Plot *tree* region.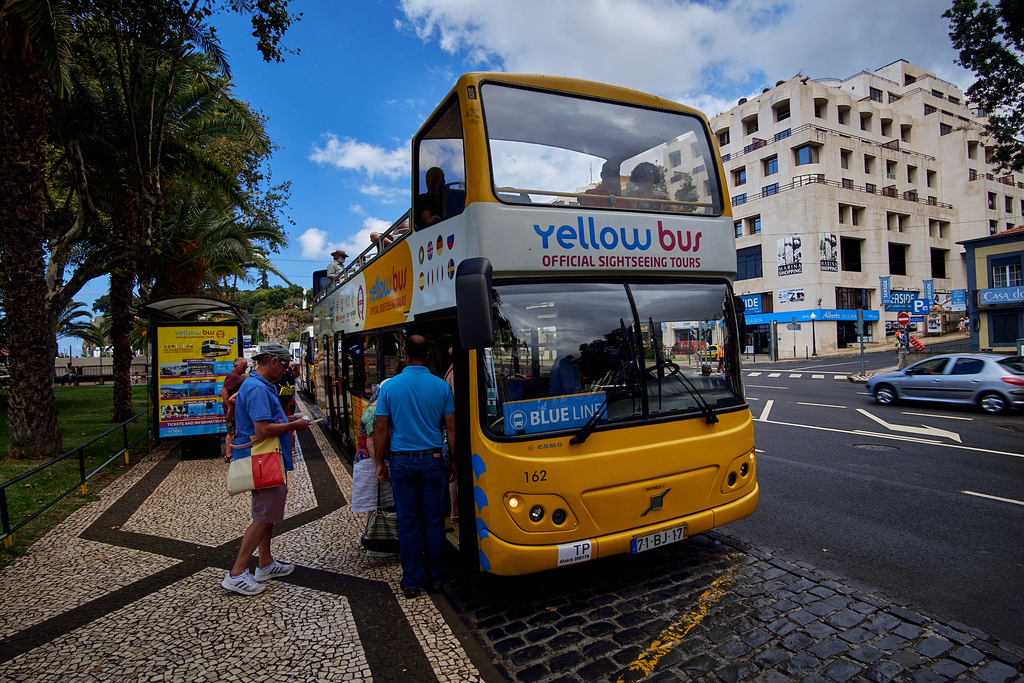
Plotted at 932 0 1023 191.
